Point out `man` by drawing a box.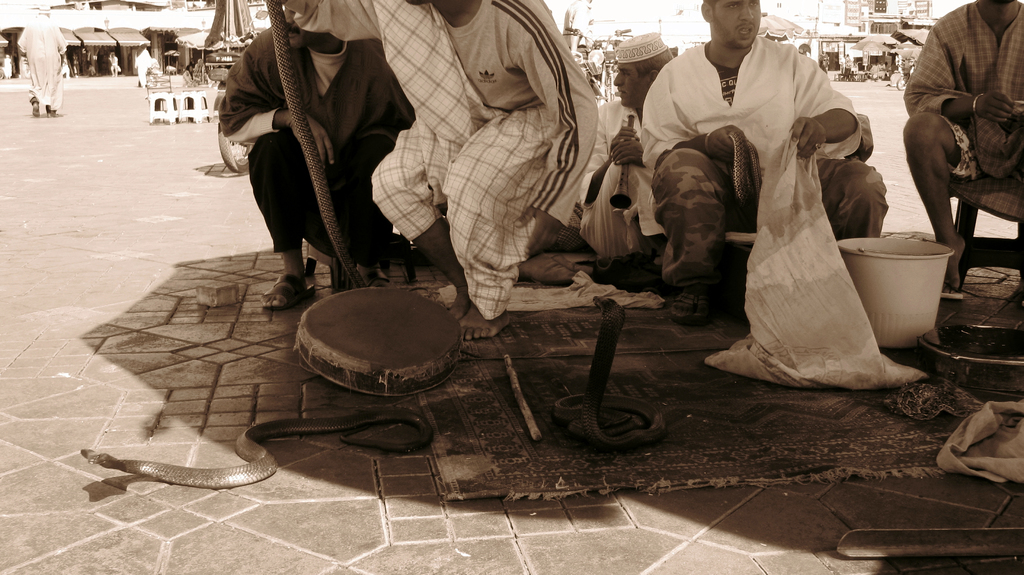
210,0,416,313.
